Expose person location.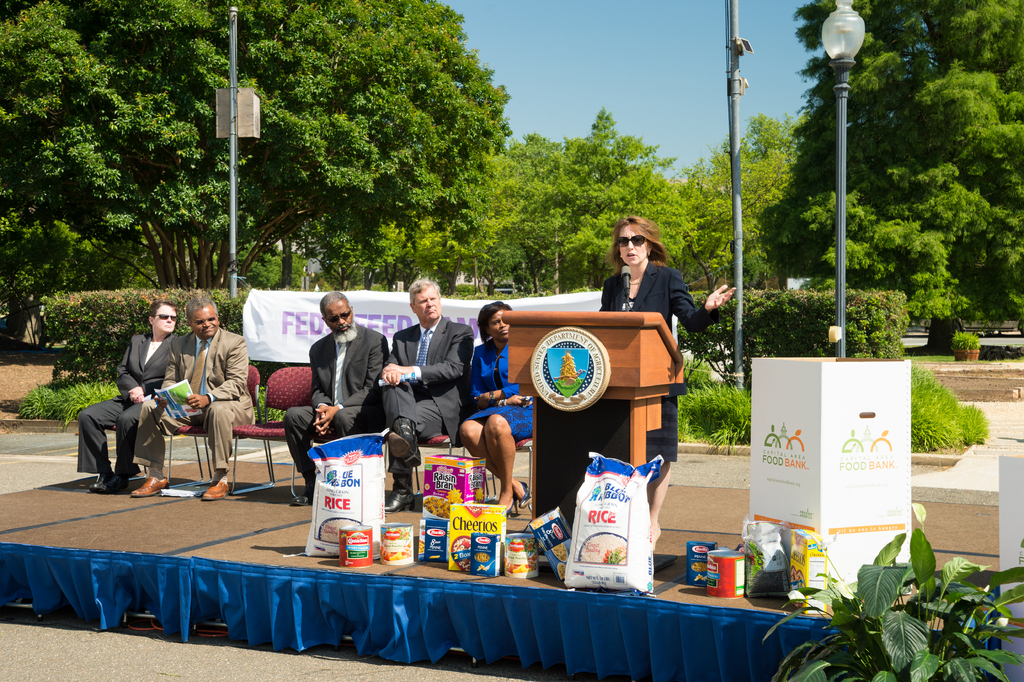
Exposed at bbox(460, 306, 543, 516).
